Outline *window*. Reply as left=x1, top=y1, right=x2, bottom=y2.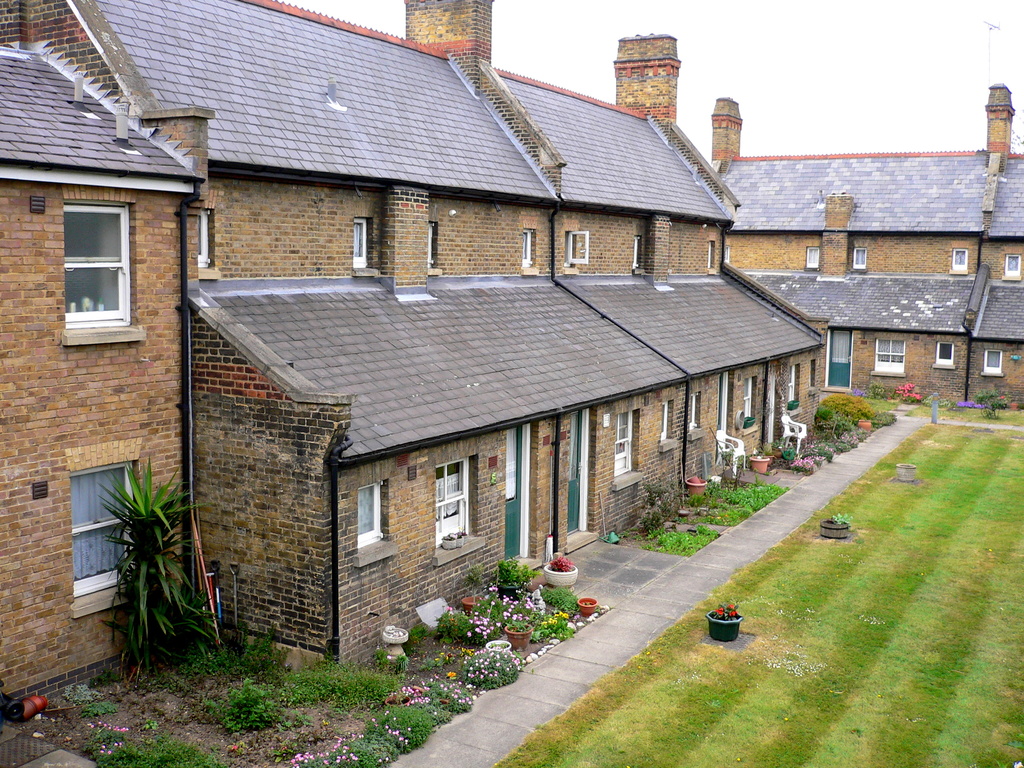
left=433, top=460, right=467, bottom=547.
